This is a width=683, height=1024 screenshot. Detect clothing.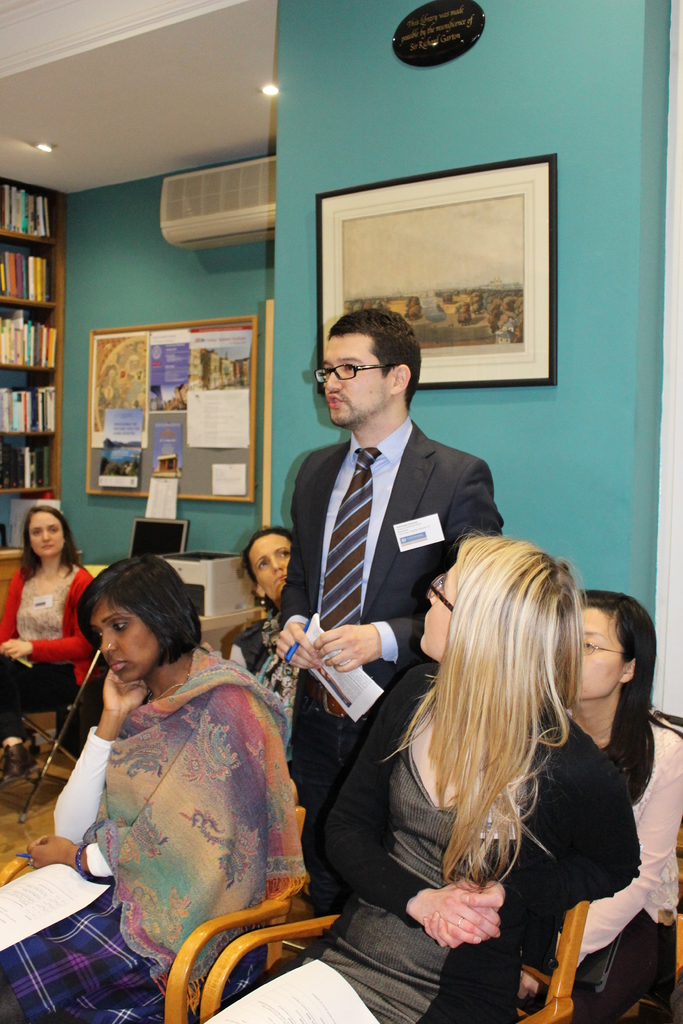
[left=1, top=560, right=104, bottom=733].
